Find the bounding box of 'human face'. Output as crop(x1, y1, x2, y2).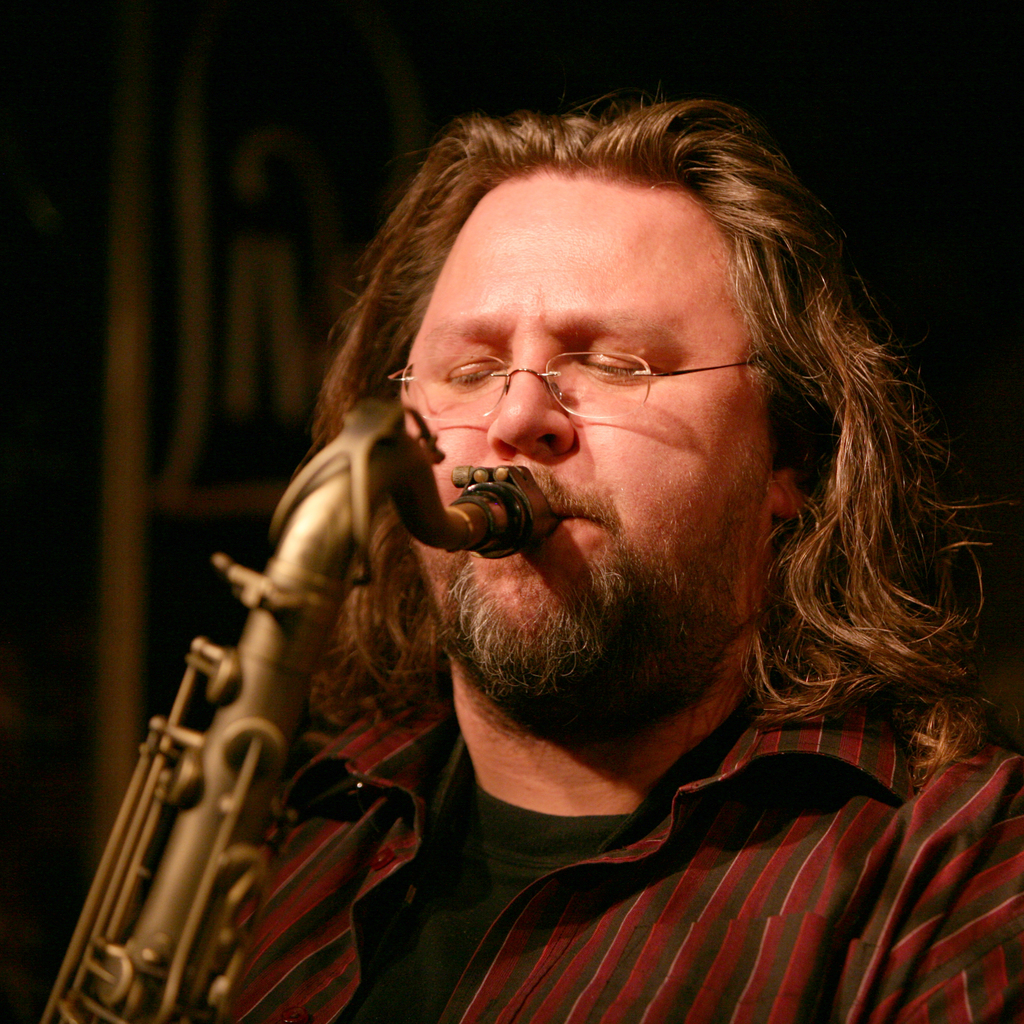
crop(397, 180, 763, 731).
